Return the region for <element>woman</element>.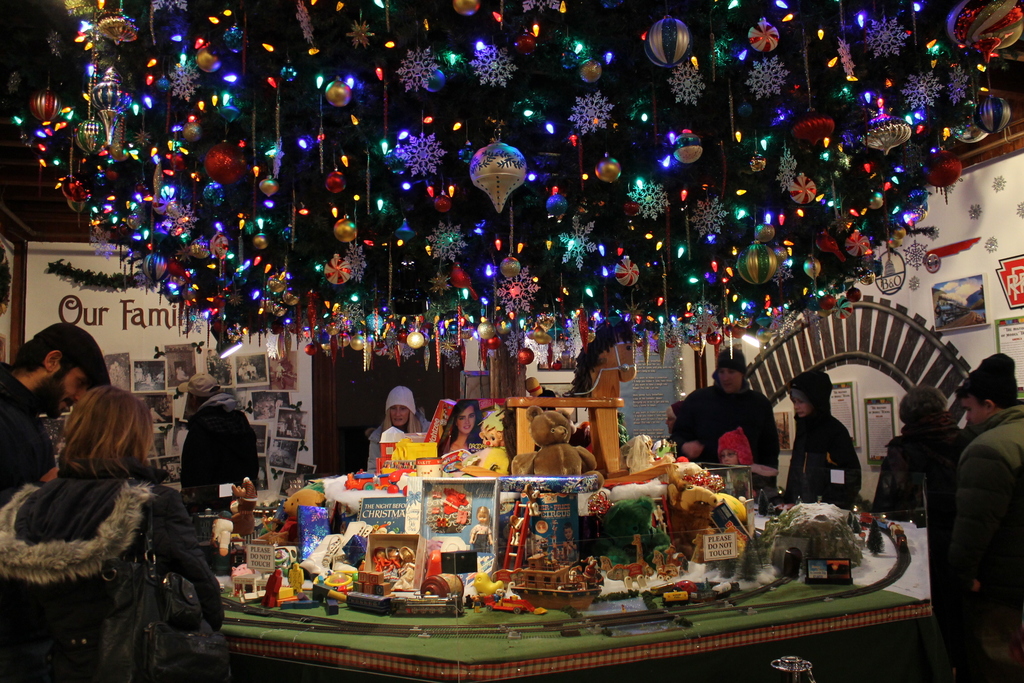
select_region(434, 403, 480, 458).
